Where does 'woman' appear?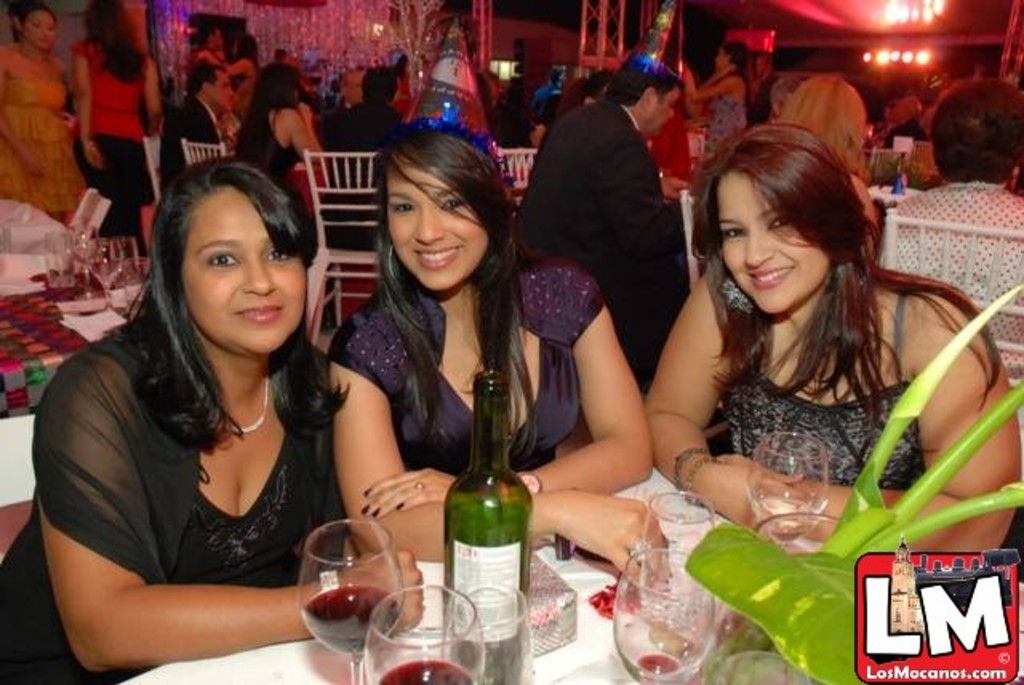
Appears at (0,157,419,683).
